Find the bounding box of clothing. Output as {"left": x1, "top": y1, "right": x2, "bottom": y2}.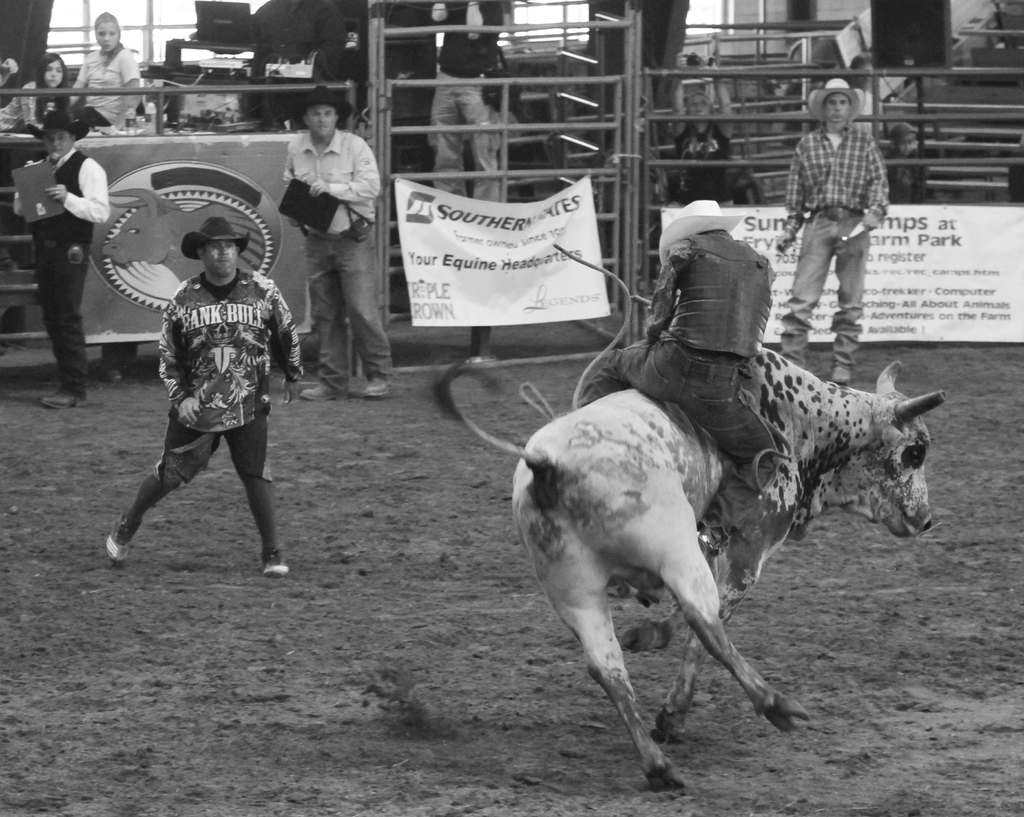
{"left": 1008, "top": 142, "right": 1023, "bottom": 206}.
